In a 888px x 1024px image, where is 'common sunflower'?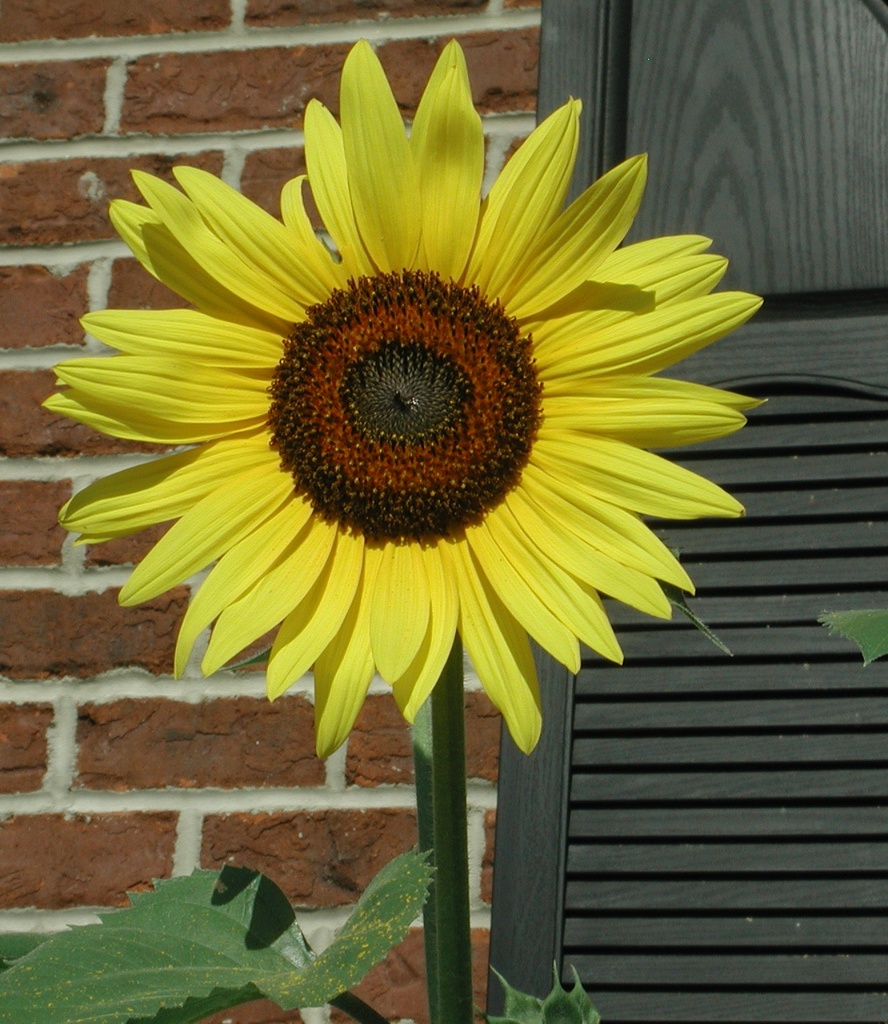
Rect(40, 37, 768, 763).
